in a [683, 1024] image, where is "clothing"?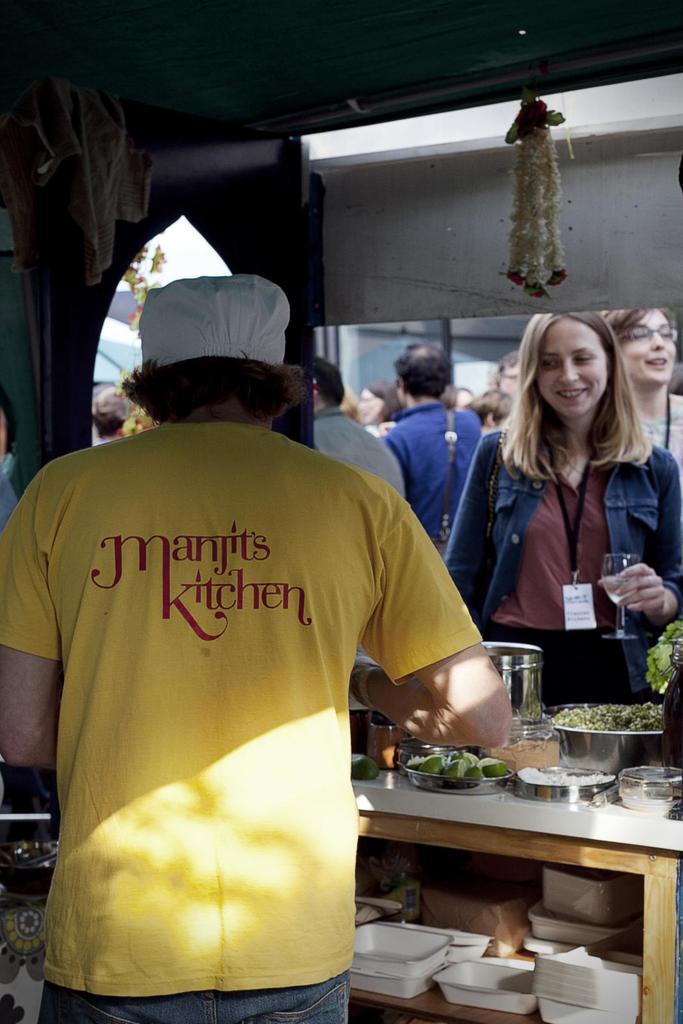
pyautogui.locateOnScreen(641, 401, 682, 457).
